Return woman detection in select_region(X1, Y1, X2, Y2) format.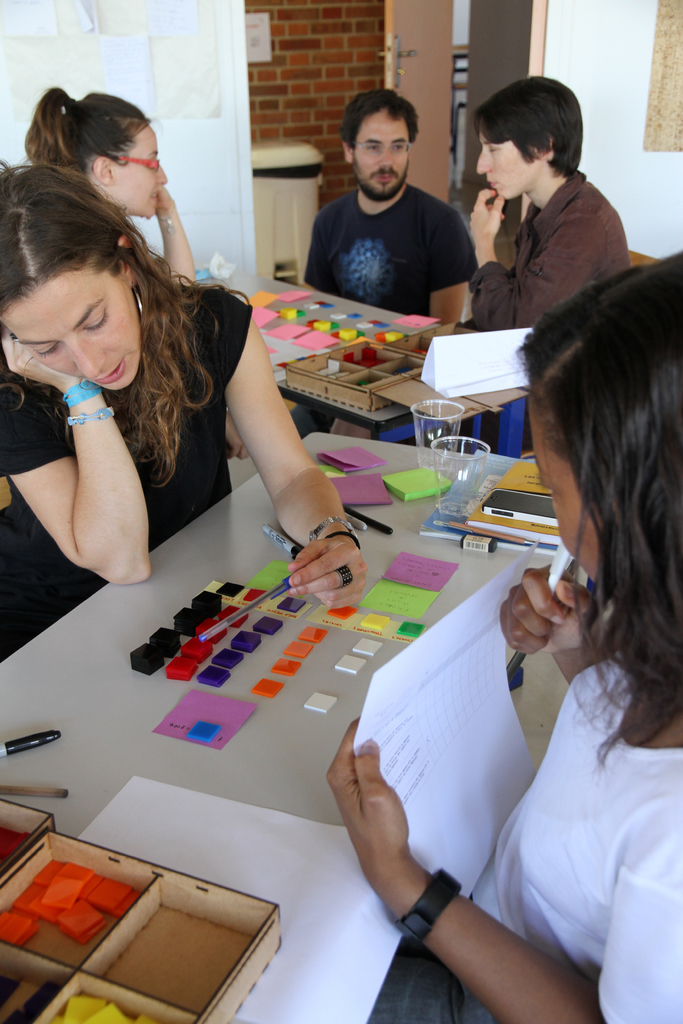
select_region(22, 87, 199, 292).
